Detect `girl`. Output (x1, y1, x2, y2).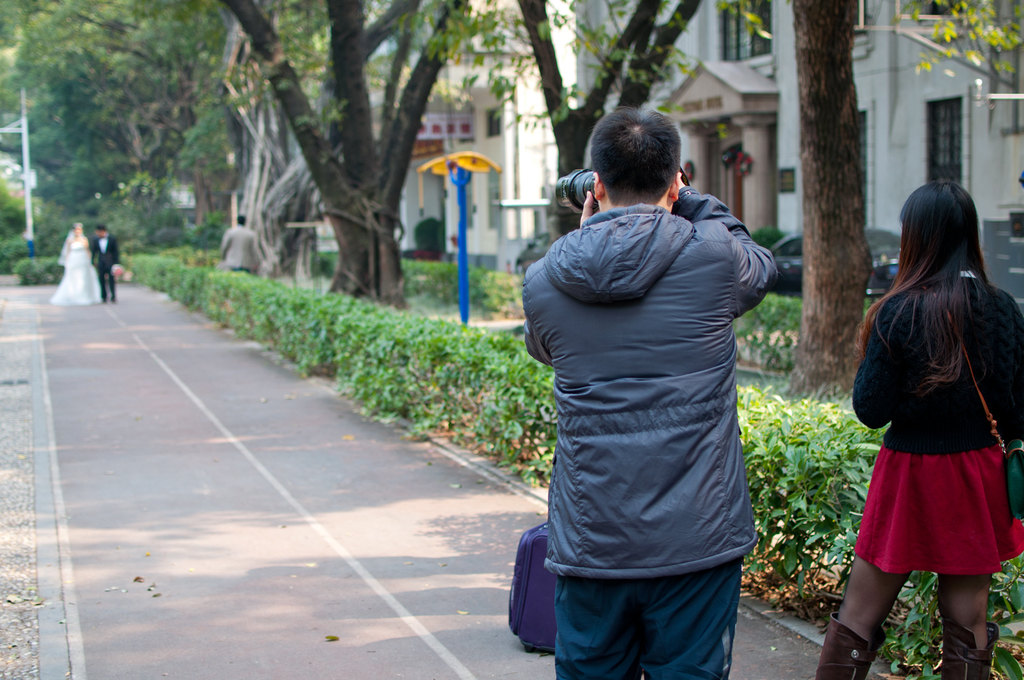
(815, 181, 1023, 679).
